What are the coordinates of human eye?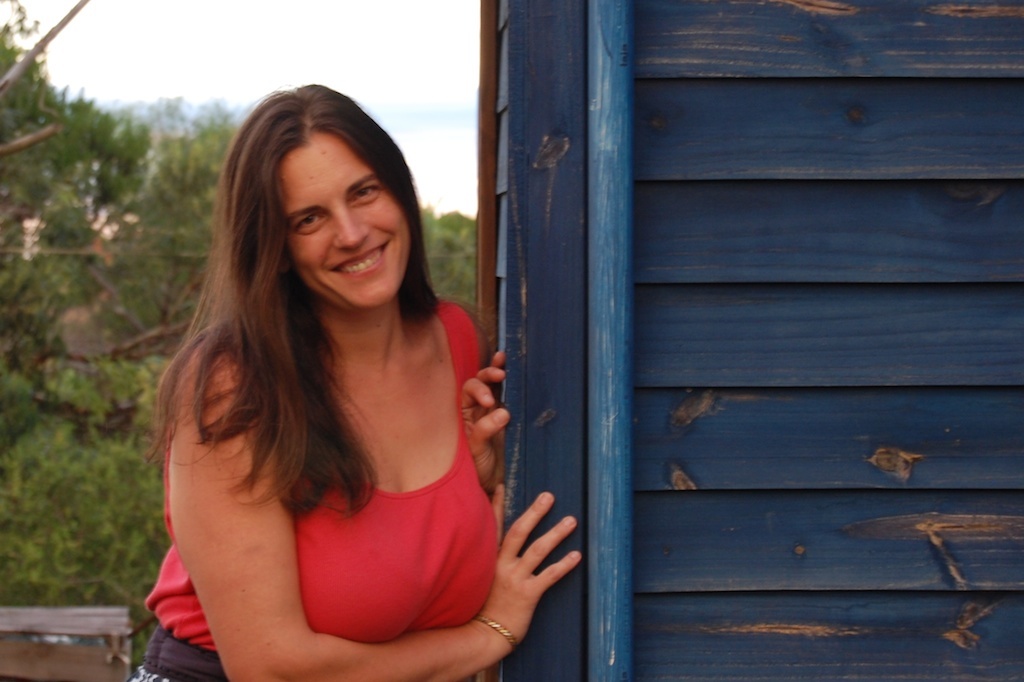
crop(292, 214, 327, 231).
